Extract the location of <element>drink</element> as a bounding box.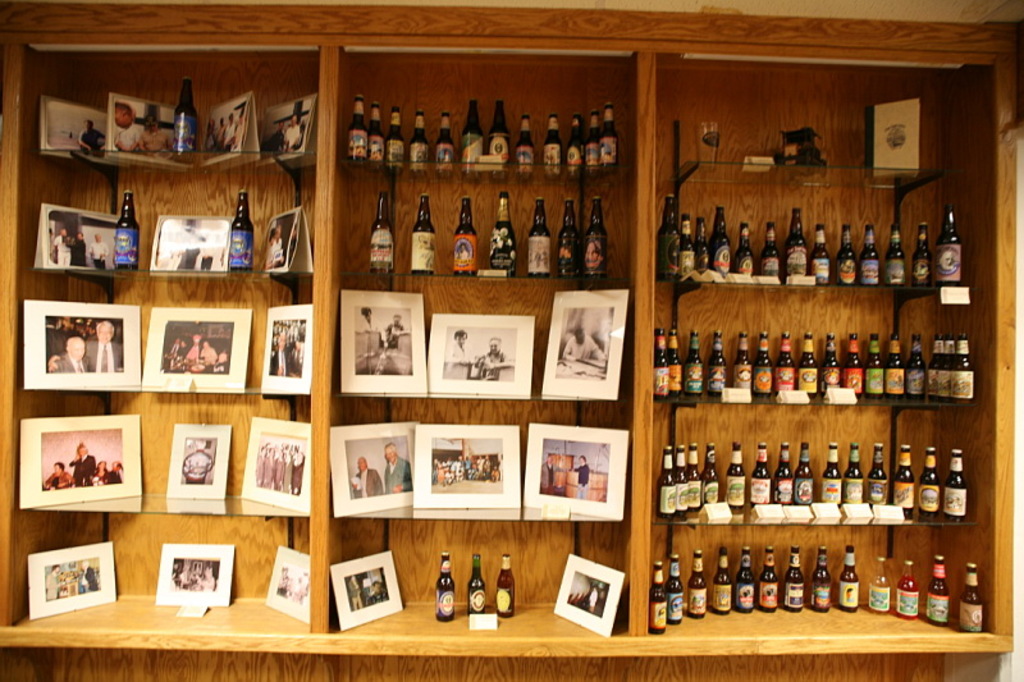
rect(884, 223, 904, 284).
